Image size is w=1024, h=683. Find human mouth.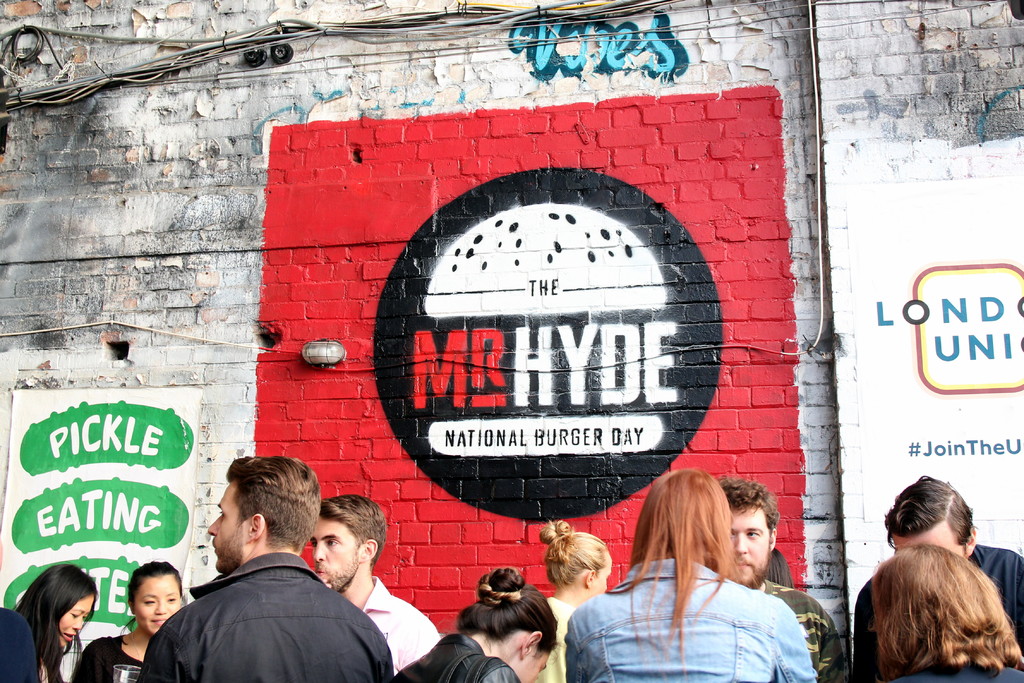
<bbox>150, 616, 170, 629</bbox>.
